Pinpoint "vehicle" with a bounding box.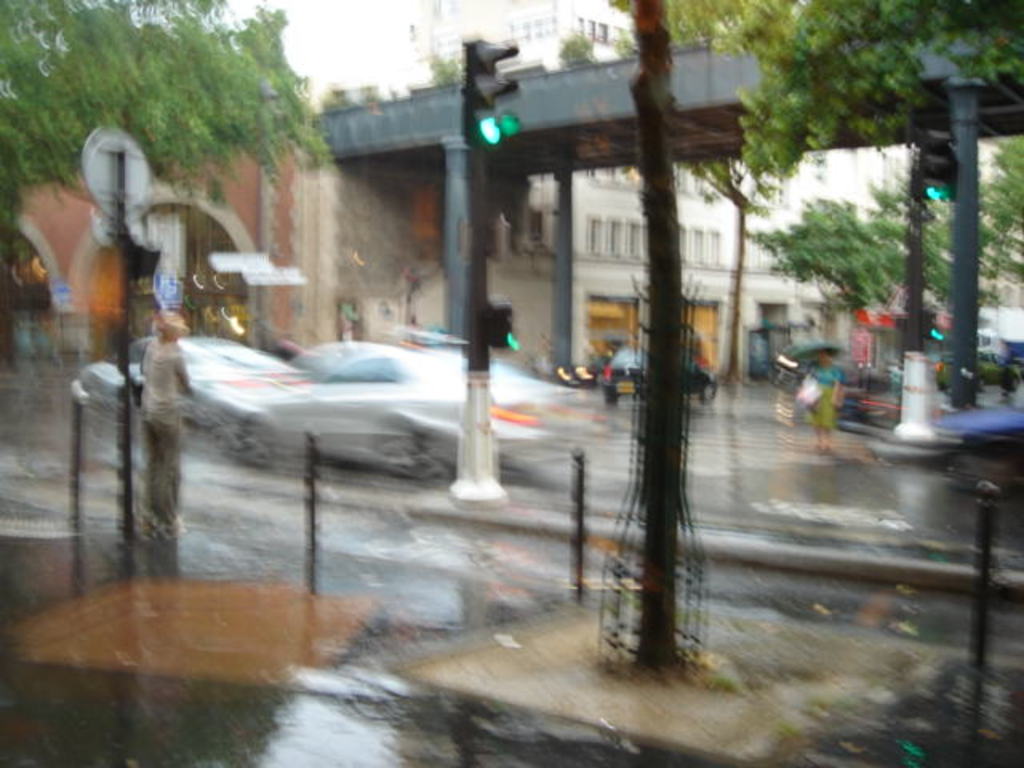
598/342/720/405.
